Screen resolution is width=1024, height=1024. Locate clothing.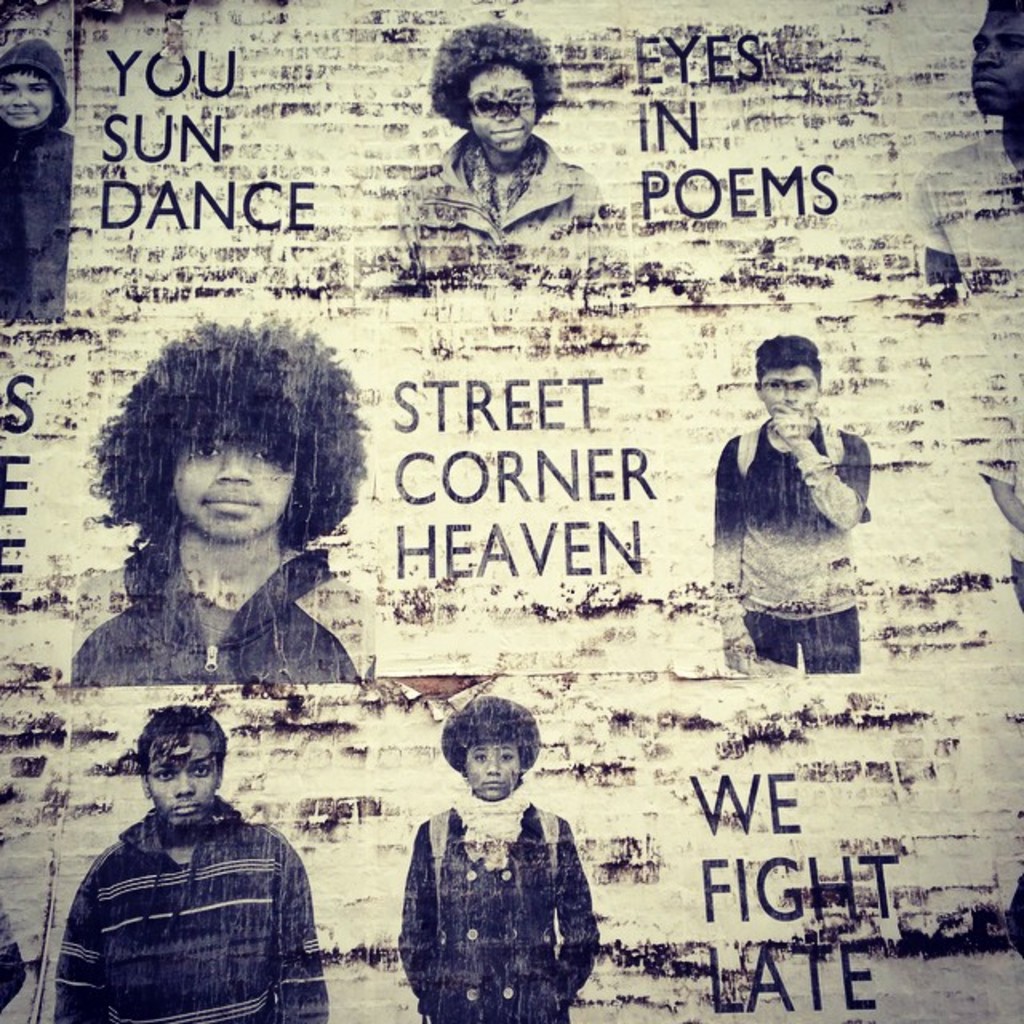
<box>59,523,376,690</box>.
